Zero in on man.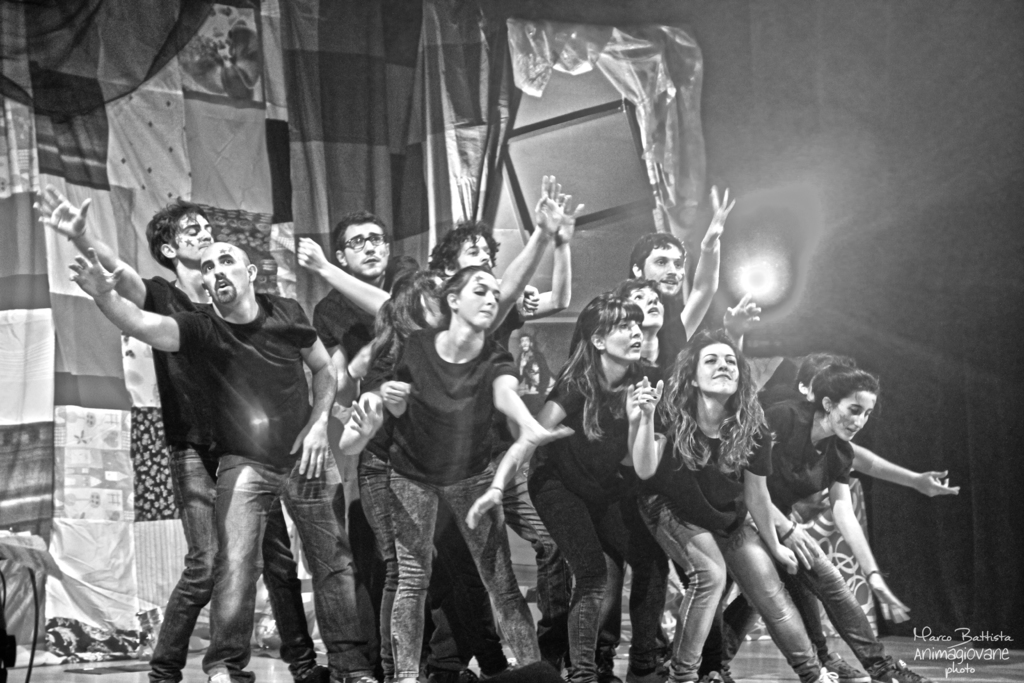
Zeroed in: box=[34, 199, 328, 682].
